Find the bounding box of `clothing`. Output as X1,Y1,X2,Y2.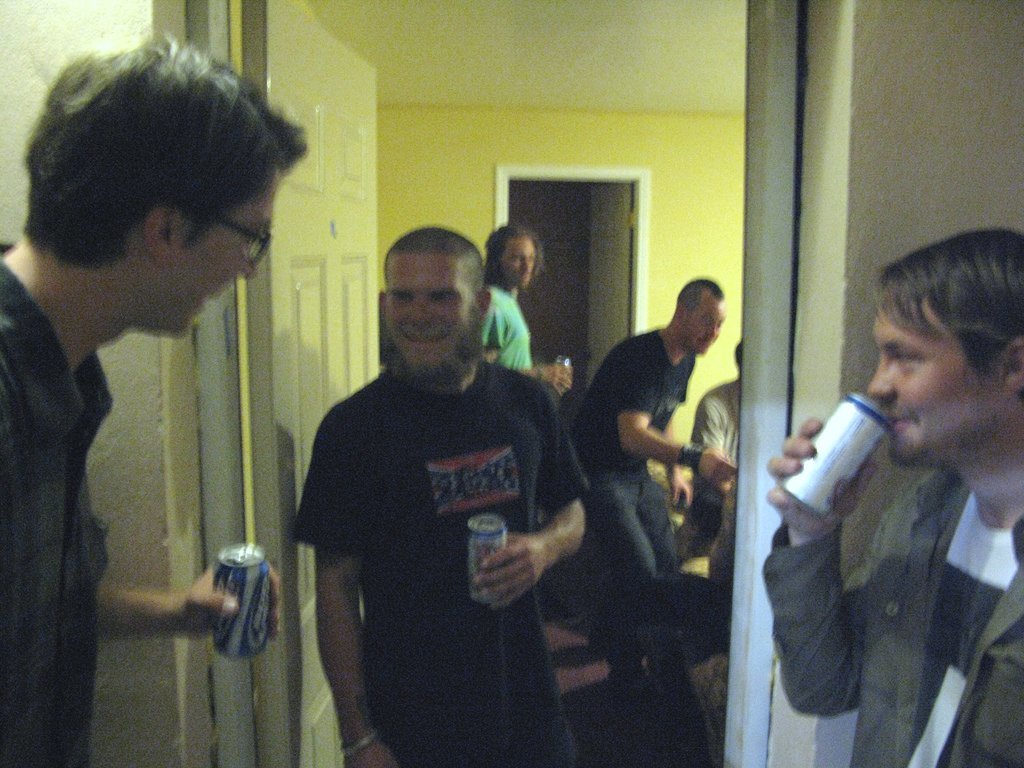
2,230,121,758.
